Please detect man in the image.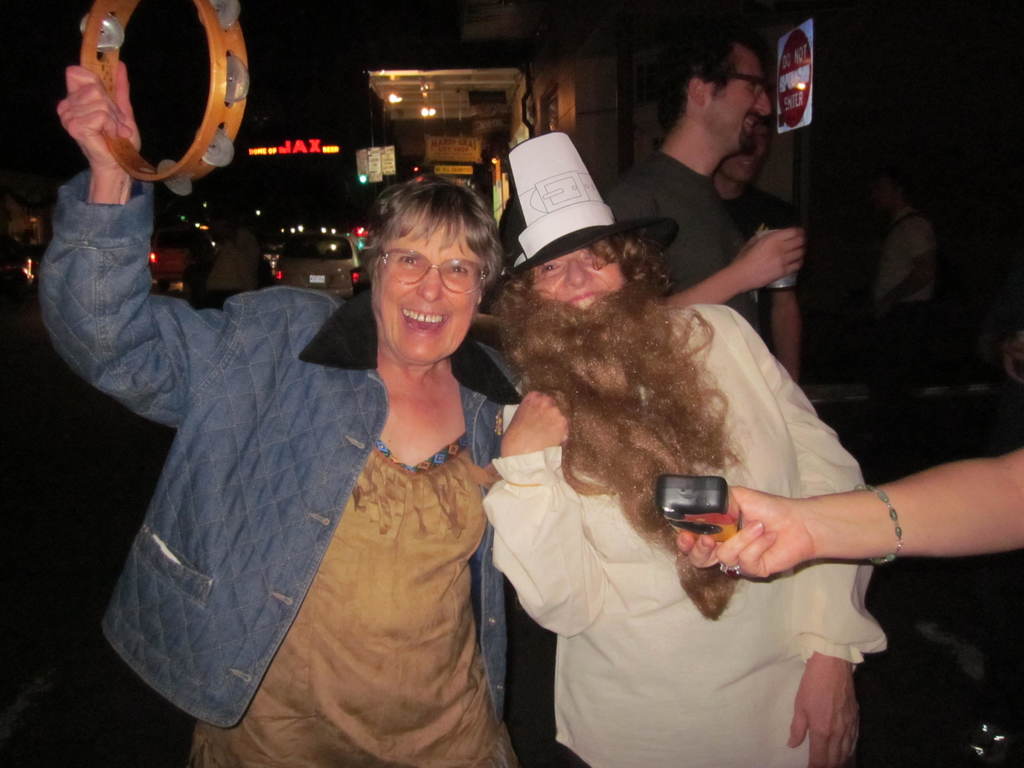
607,36,804,353.
